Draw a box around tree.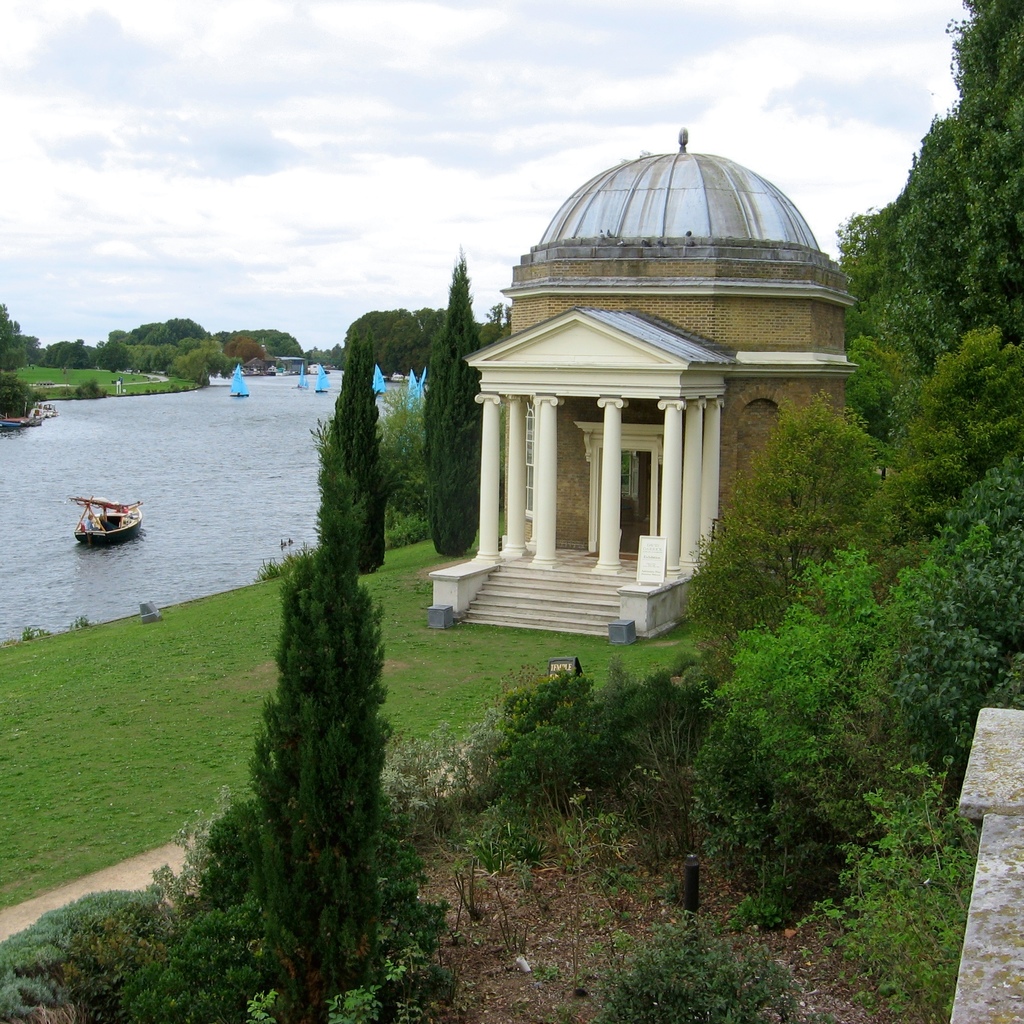
{"x1": 435, "y1": 257, "x2": 488, "y2": 570}.
